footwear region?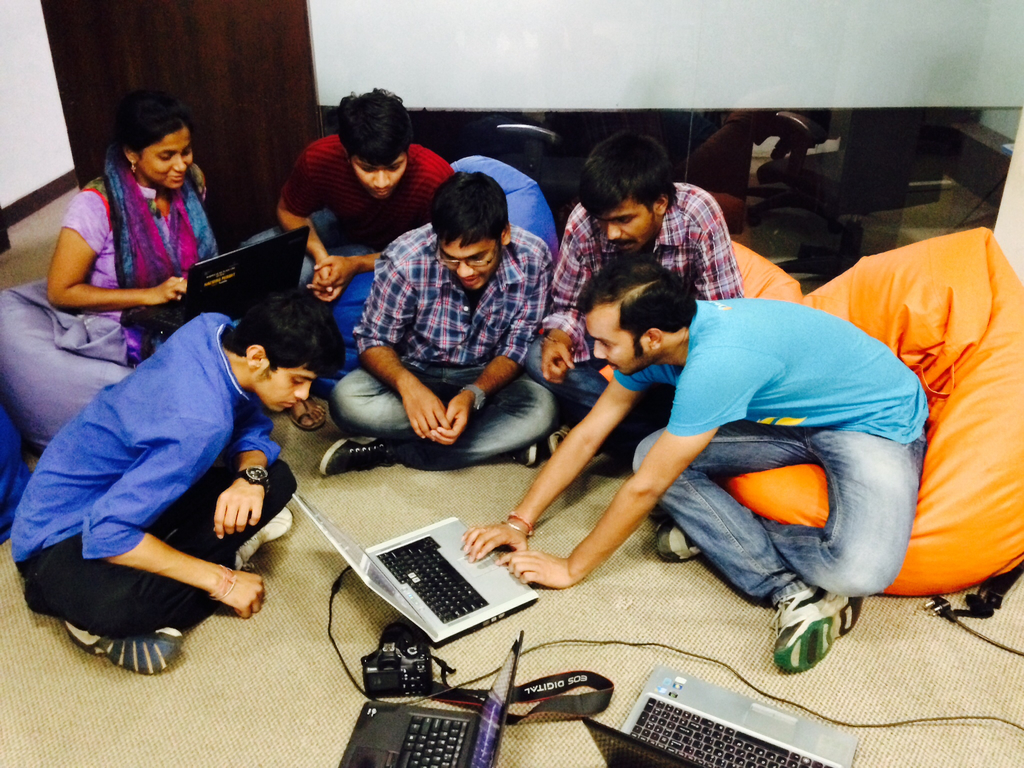
(x1=499, y1=436, x2=541, y2=467)
